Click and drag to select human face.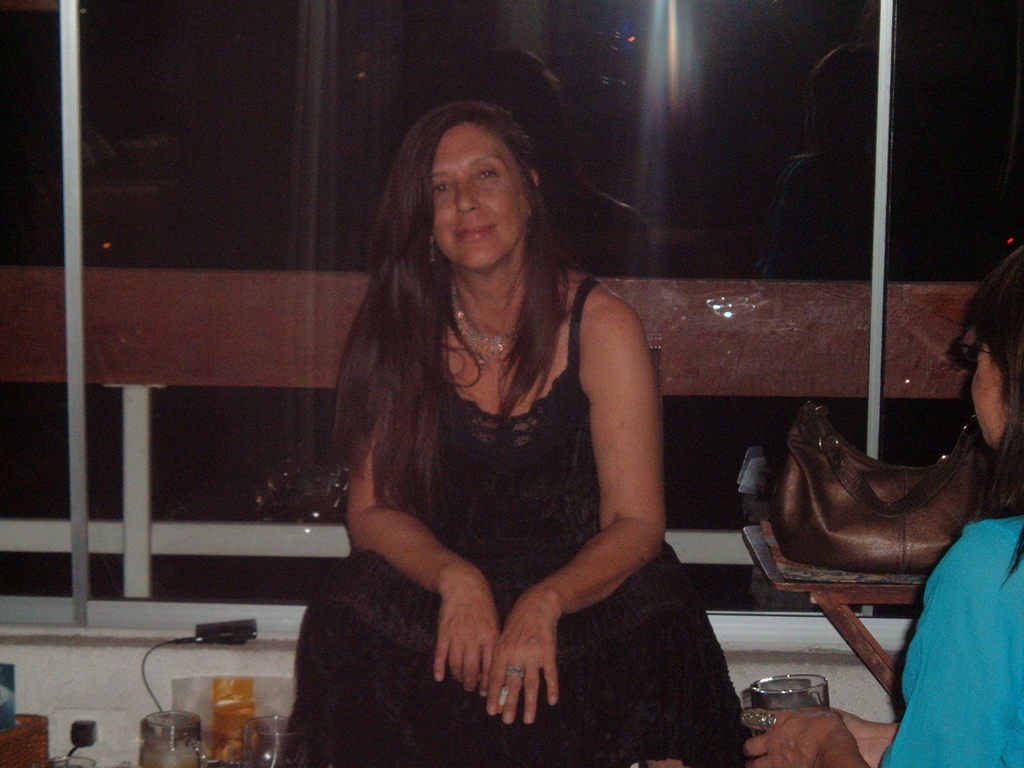
Selection: (left=428, top=128, right=525, bottom=268).
